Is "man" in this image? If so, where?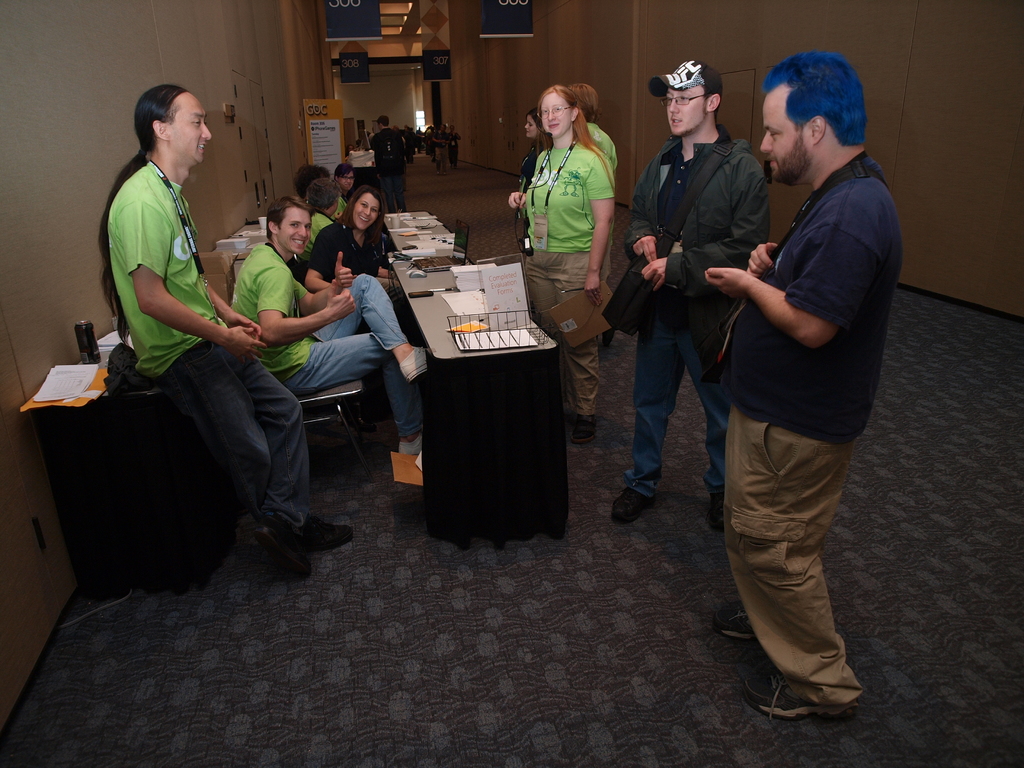
Yes, at box(230, 193, 427, 456).
